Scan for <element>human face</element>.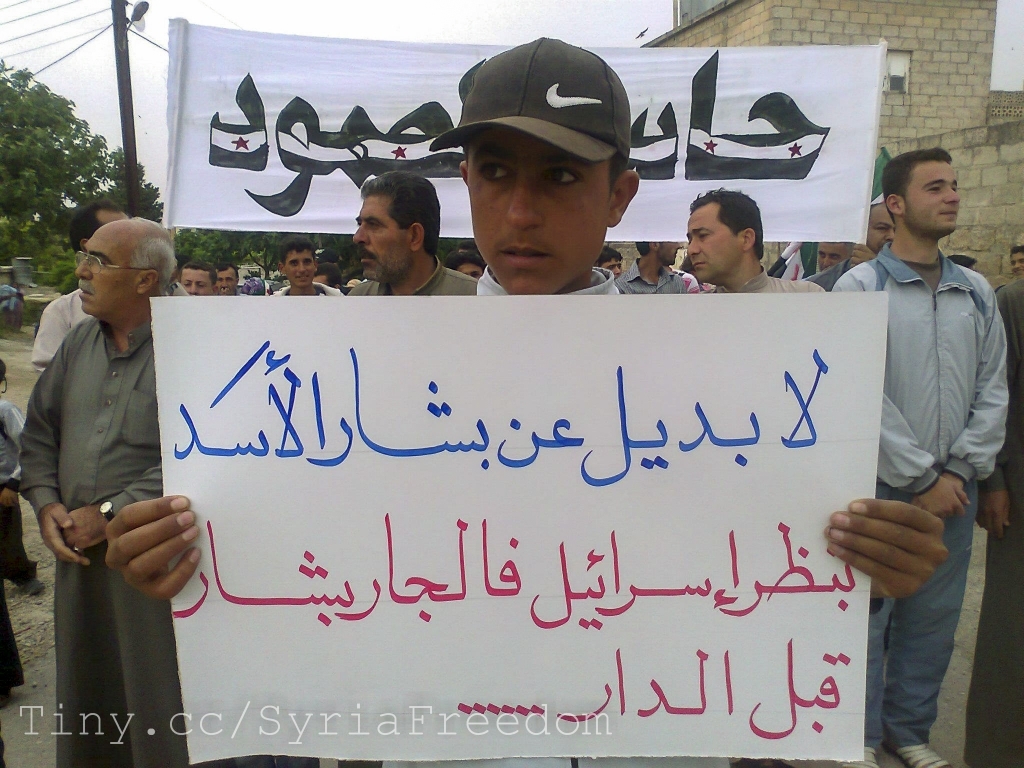
Scan result: left=904, top=159, right=960, bottom=233.
